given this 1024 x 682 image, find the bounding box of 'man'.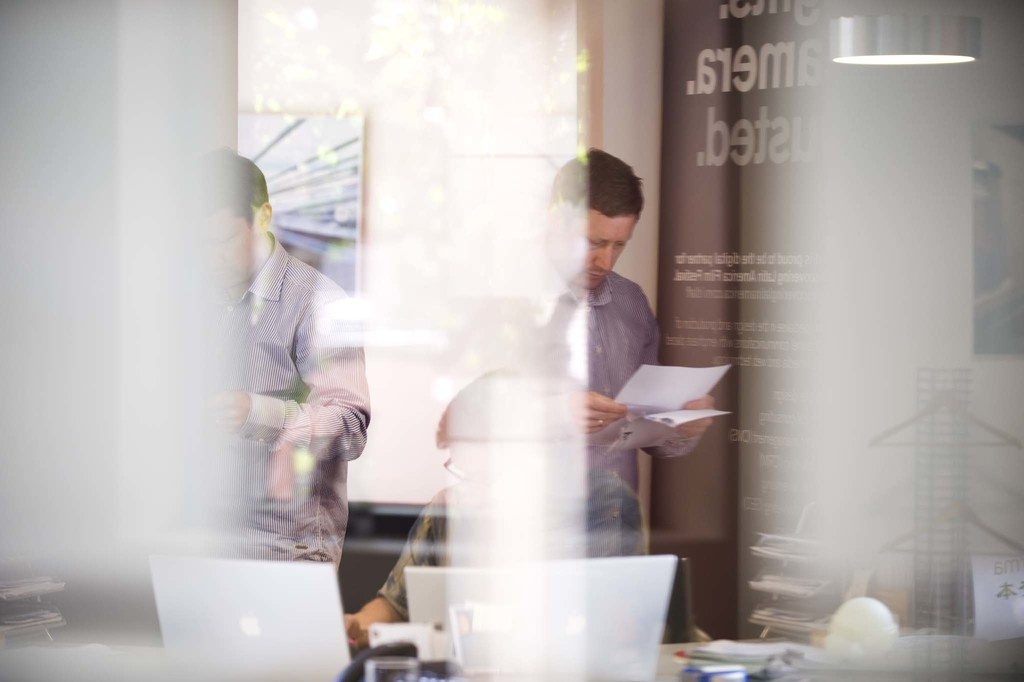
rect(339, 365, 650, 660).
